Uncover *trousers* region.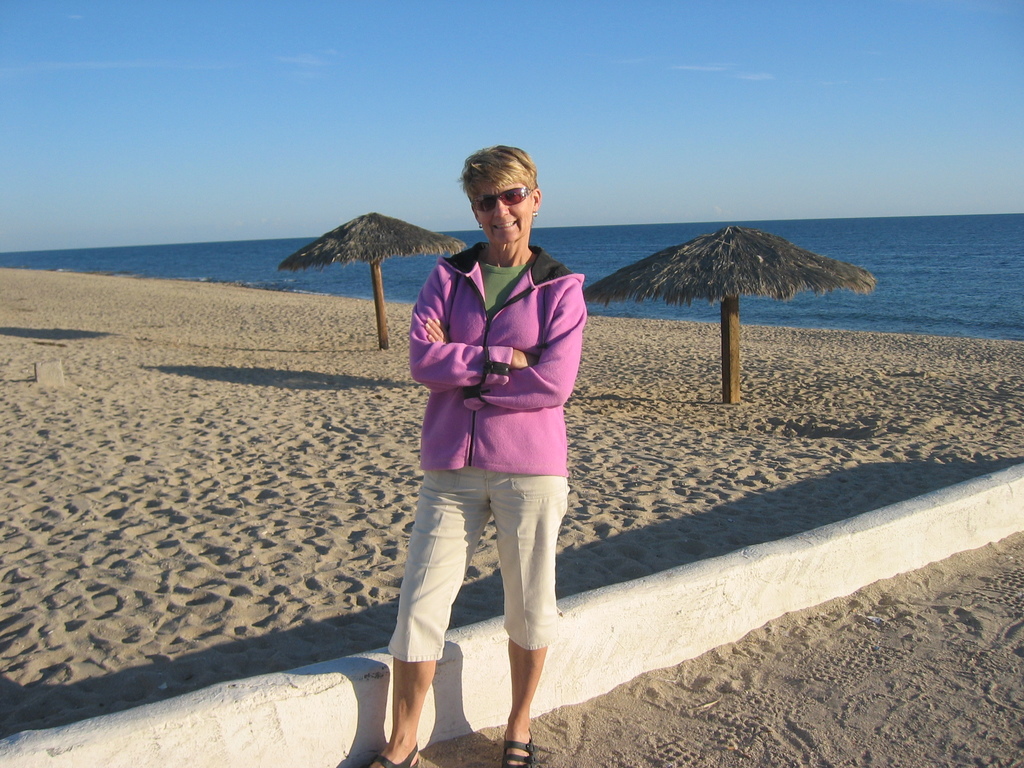
Uncovered: [410, 425, 575, 691].
